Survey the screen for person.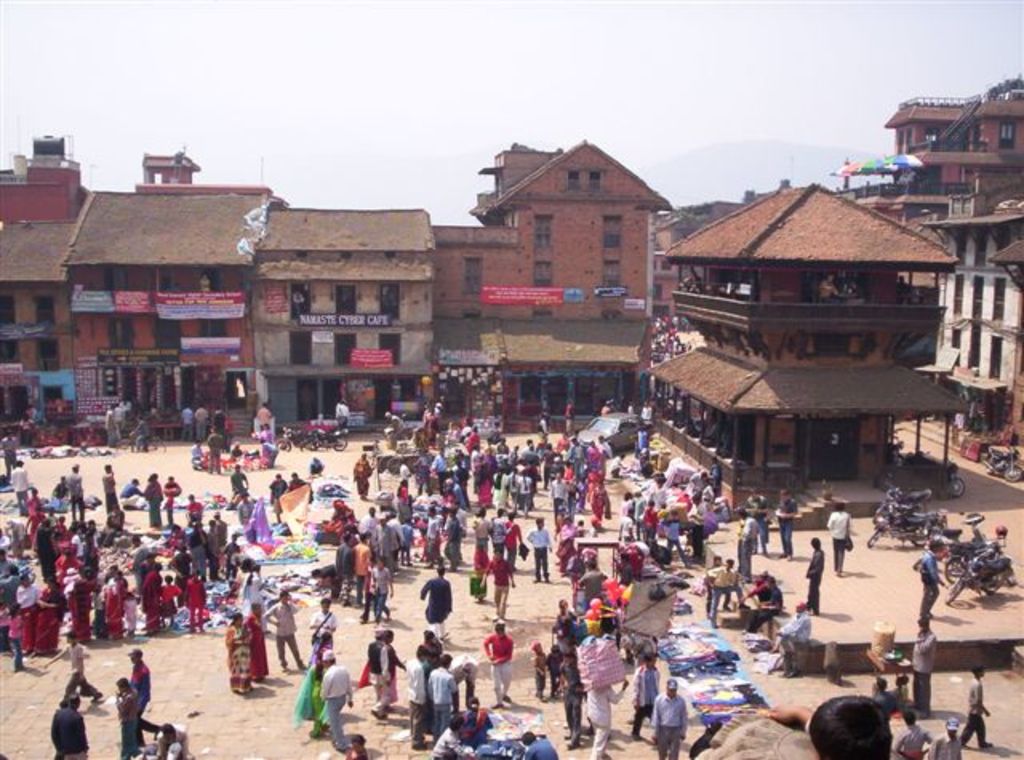
Survey found: 112,400,123,438.
